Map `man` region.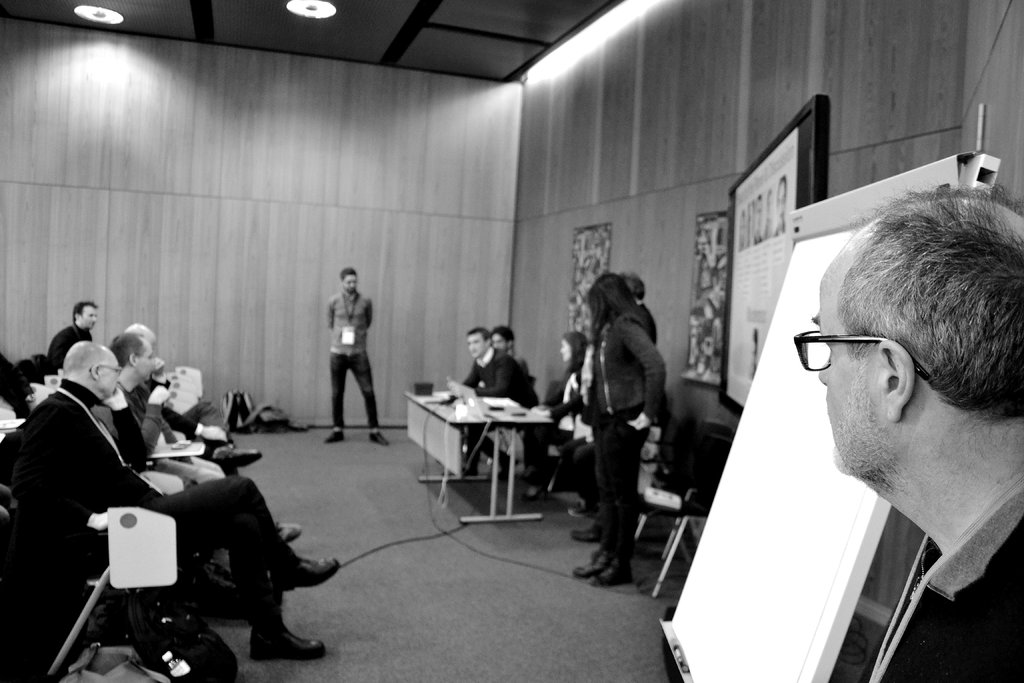
Mapped to region(0, 339, 341, 662).
